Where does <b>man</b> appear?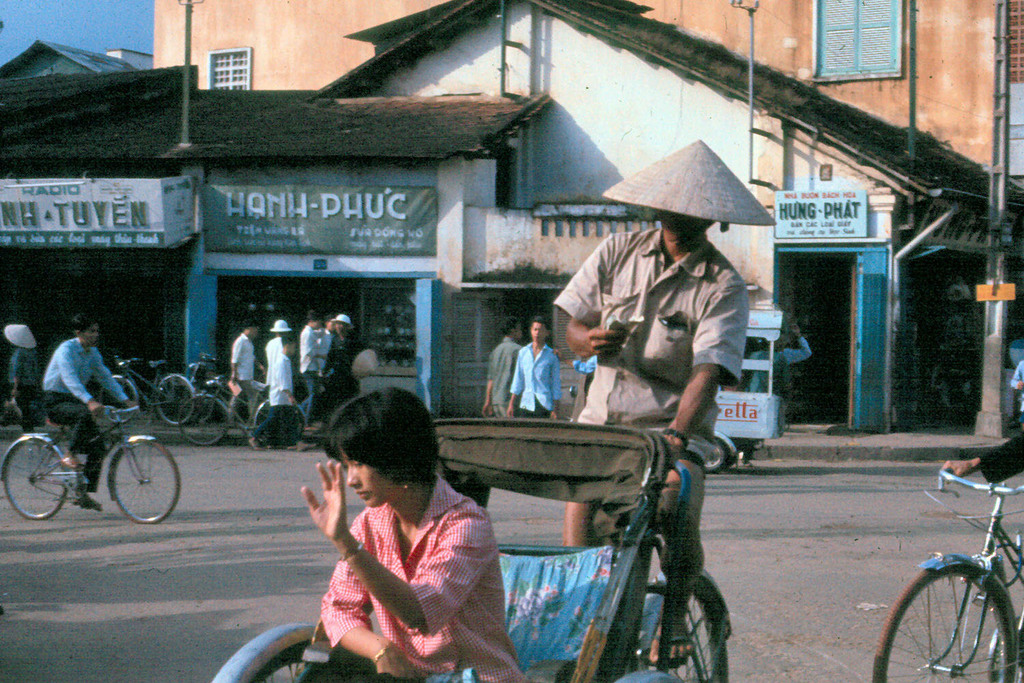
Appears at bbox(295, 307, 322, 430).
